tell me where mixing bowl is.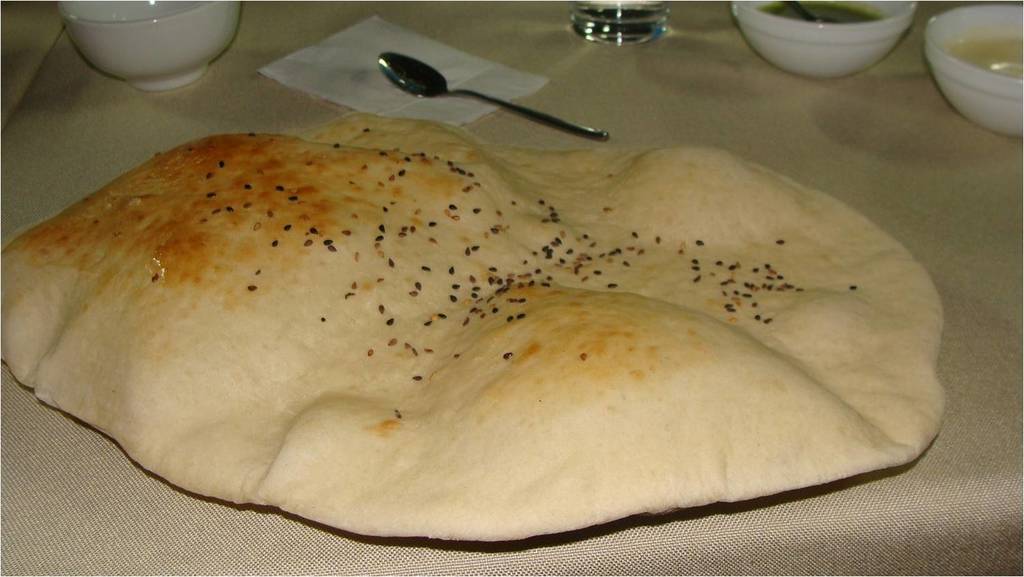
mixing bowl is at crop(57, 0, 245, 95).
